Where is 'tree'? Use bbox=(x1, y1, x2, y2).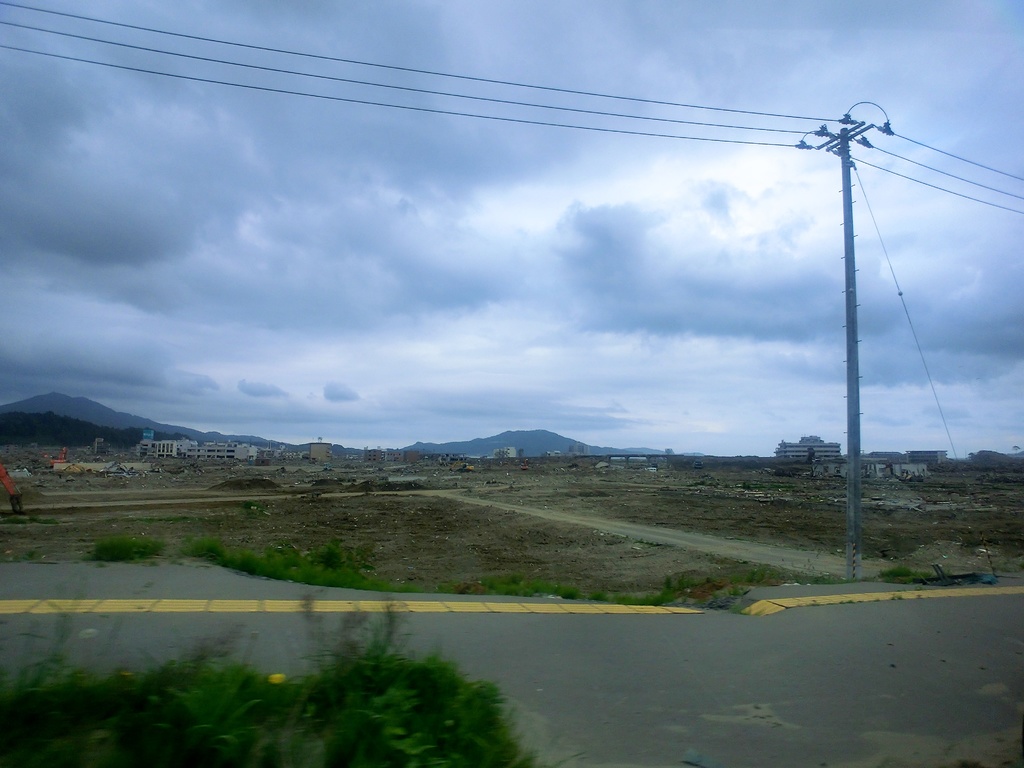
bbox=(963, 442, 1023, 474).
